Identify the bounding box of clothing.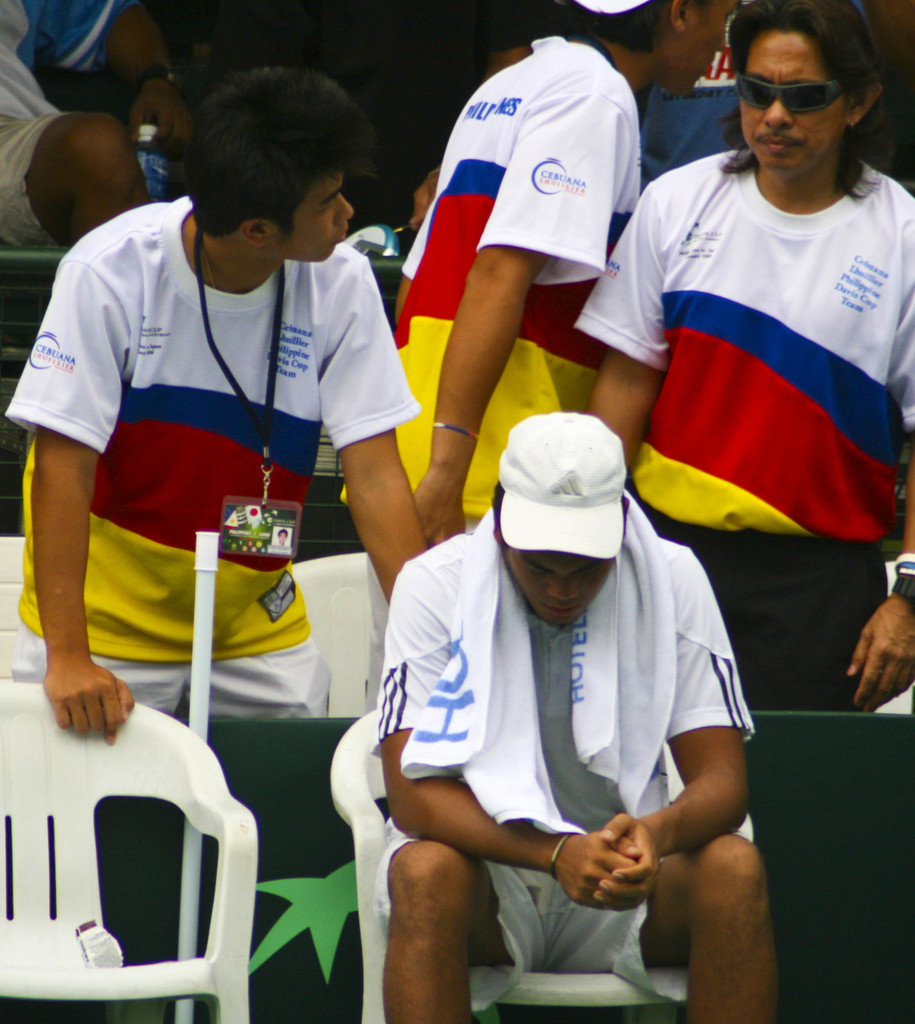
(x1=0, y1=0, x2=135, y2=247).
